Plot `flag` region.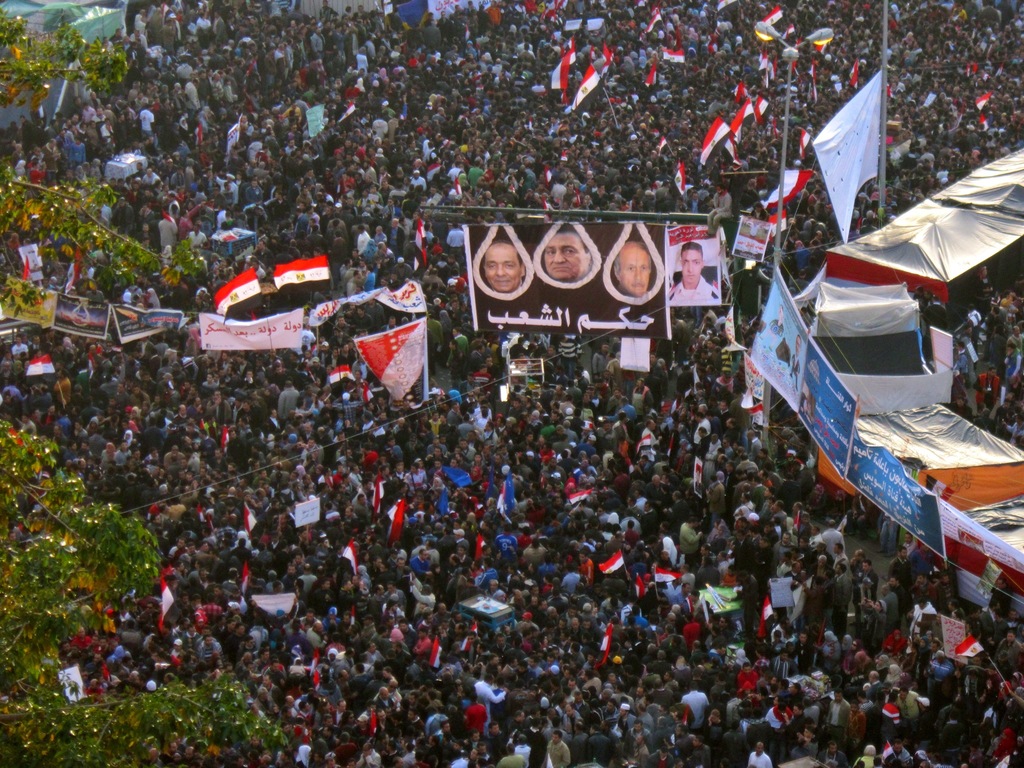
Plotted at rect(237, 561, 253, 598).
